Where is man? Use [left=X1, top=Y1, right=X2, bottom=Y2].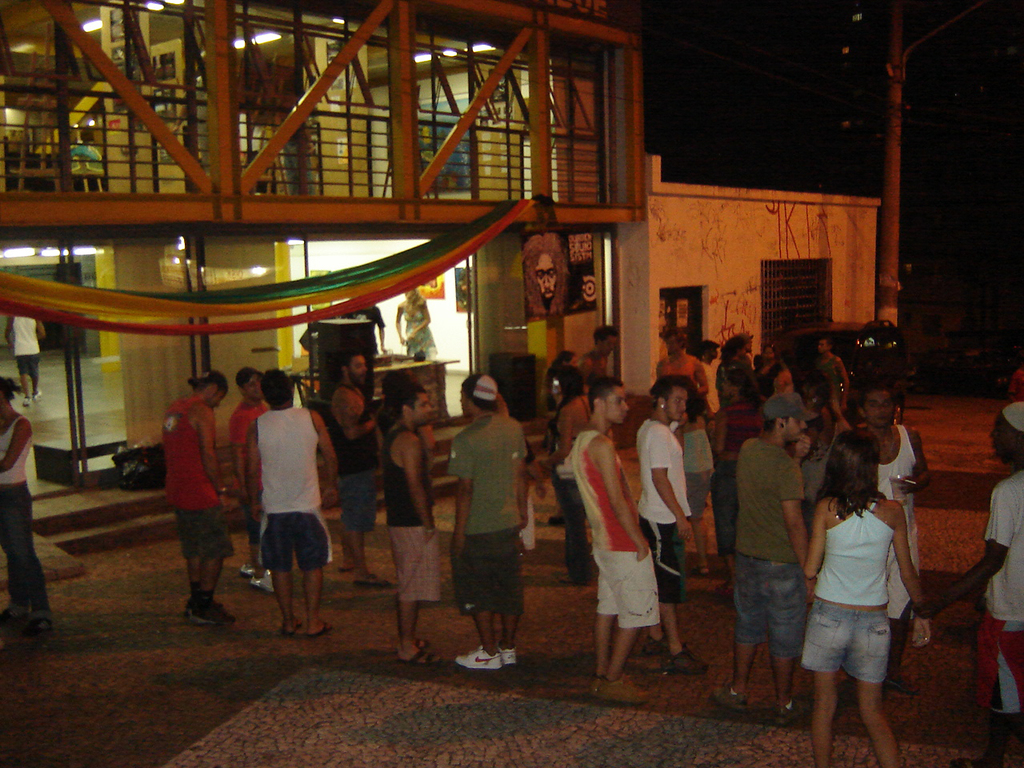
[left=523, top=230, right=568, bottom=316].
